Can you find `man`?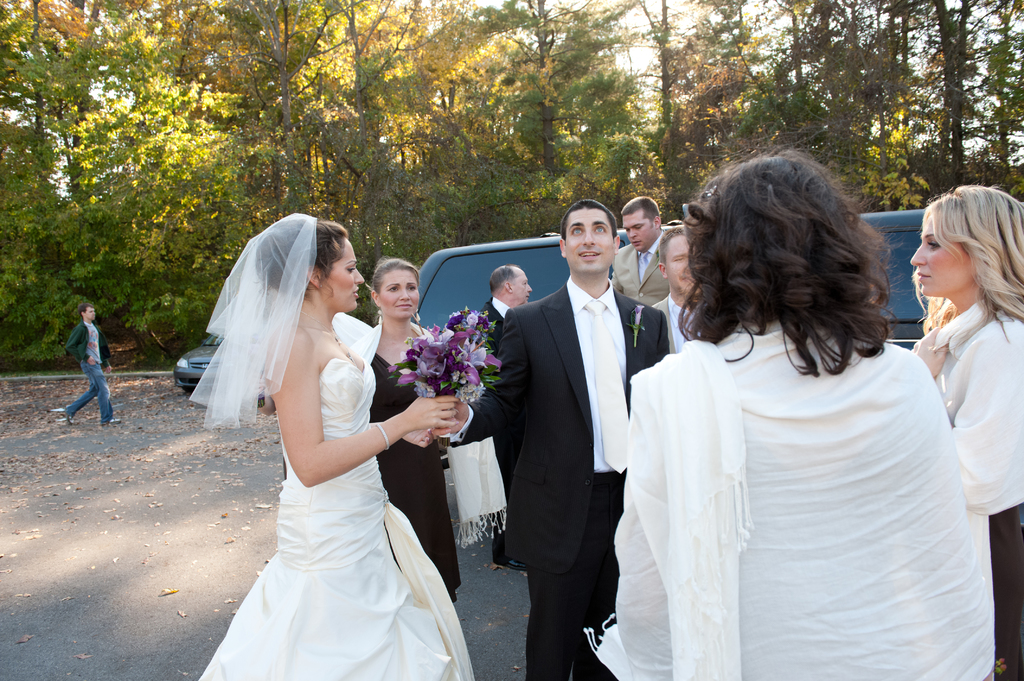
Yes, bounding box: <box>479,269,534,575</box>.
